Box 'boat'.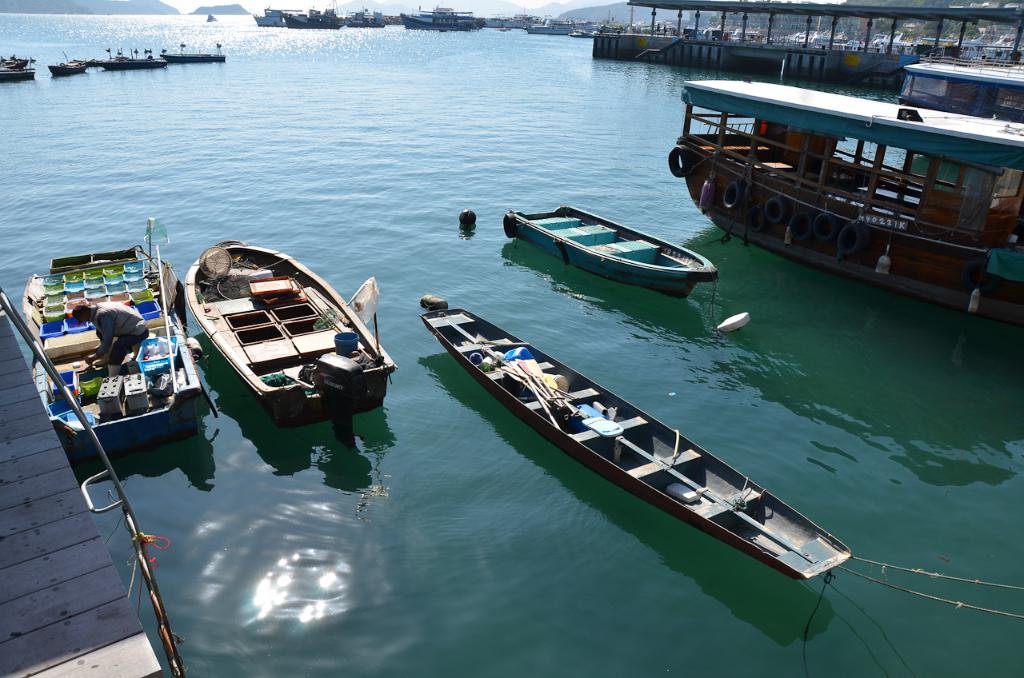
(x1=287, y1=6, x2=350, y2=33).
